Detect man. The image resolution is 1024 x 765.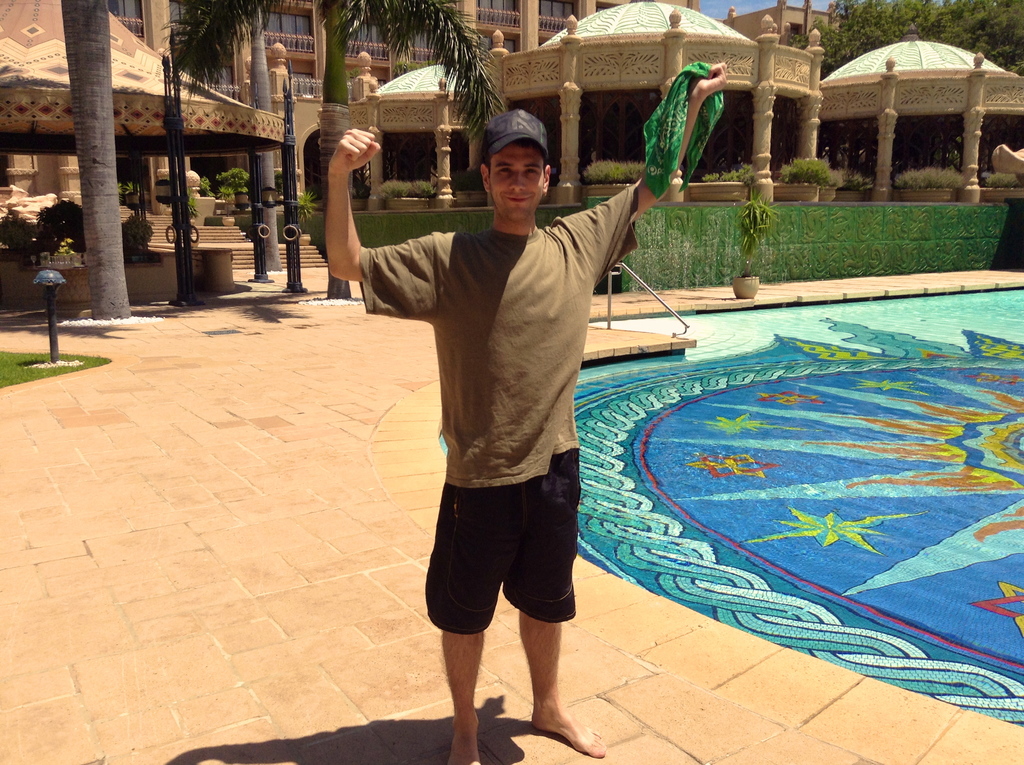
select_region(303, 92, 676, 725).
